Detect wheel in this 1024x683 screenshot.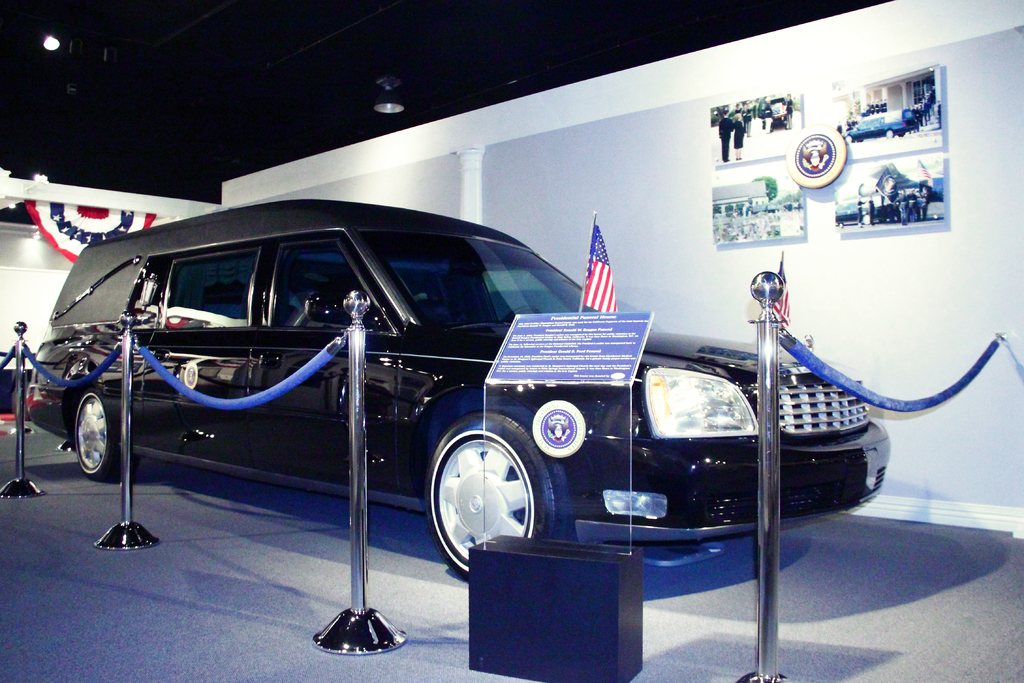
Detection: box=[422, 422, 546, 567].
